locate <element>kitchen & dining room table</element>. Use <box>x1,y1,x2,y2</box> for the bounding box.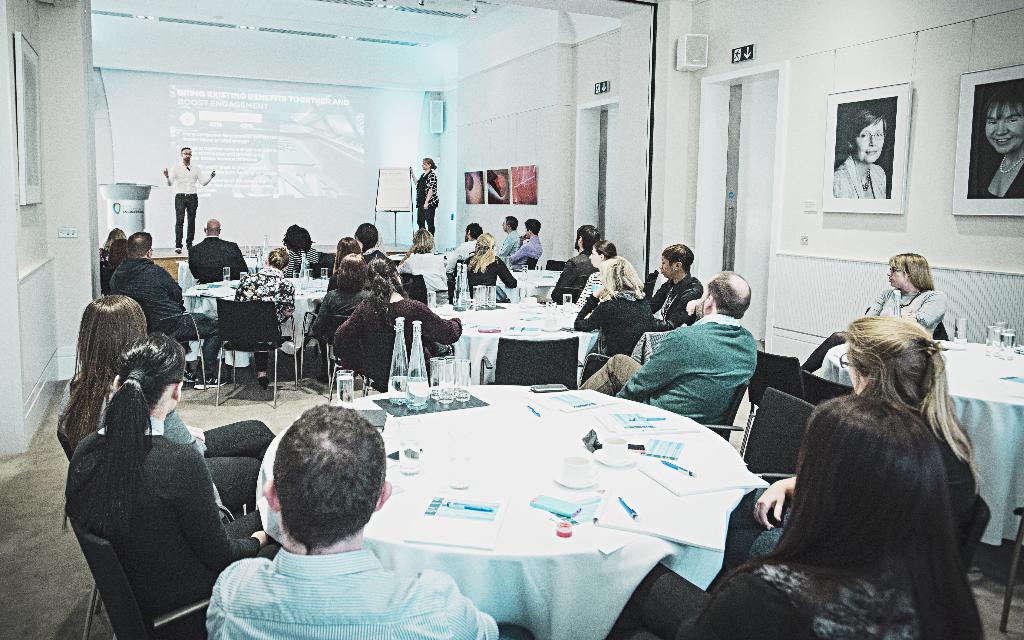
<box>259,379,829,627</box>.
